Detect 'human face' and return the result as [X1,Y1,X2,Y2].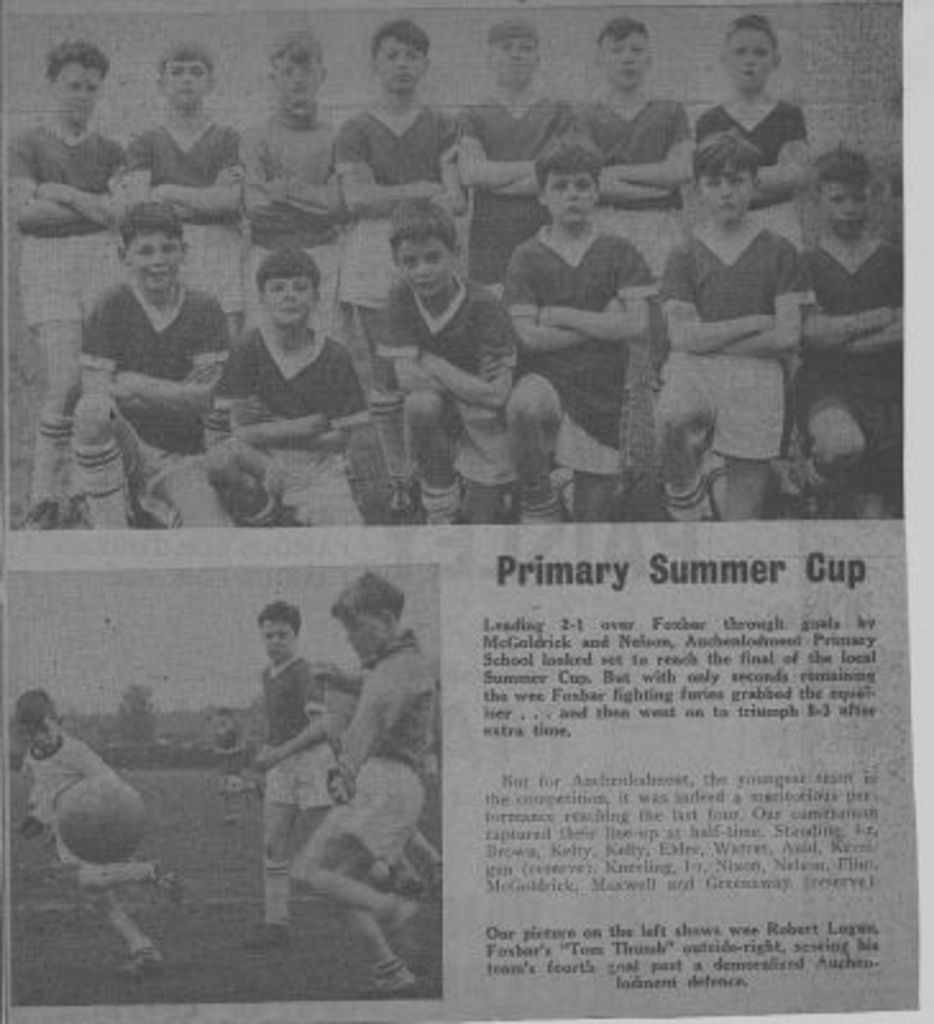
[23,719,64,755].
